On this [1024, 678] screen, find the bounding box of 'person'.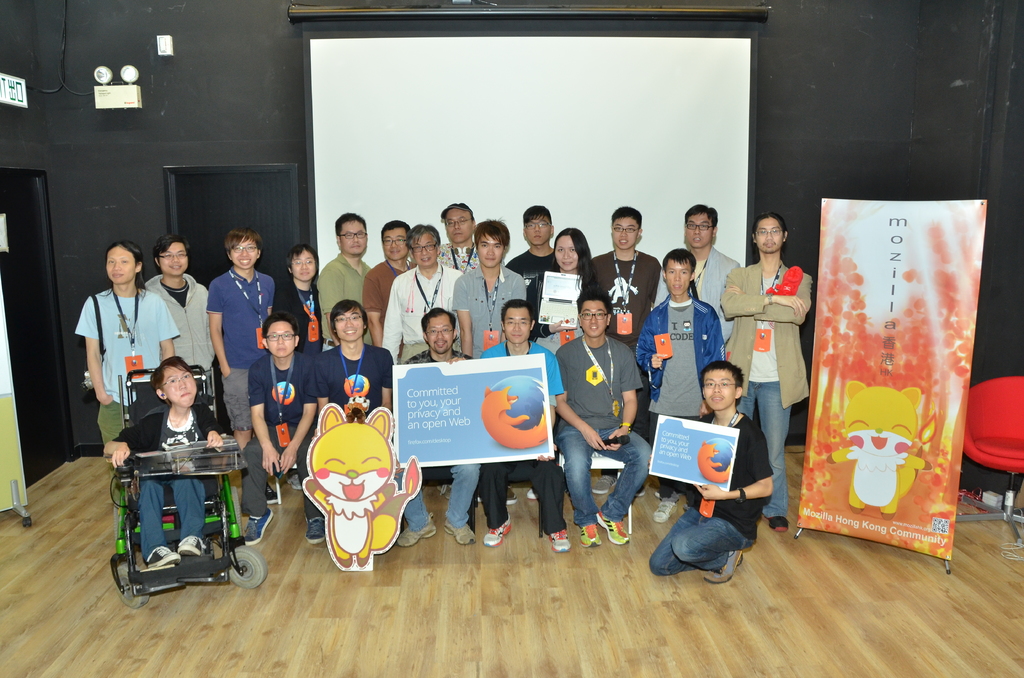
Bounding box: locate(477, 302, 572, 559).
